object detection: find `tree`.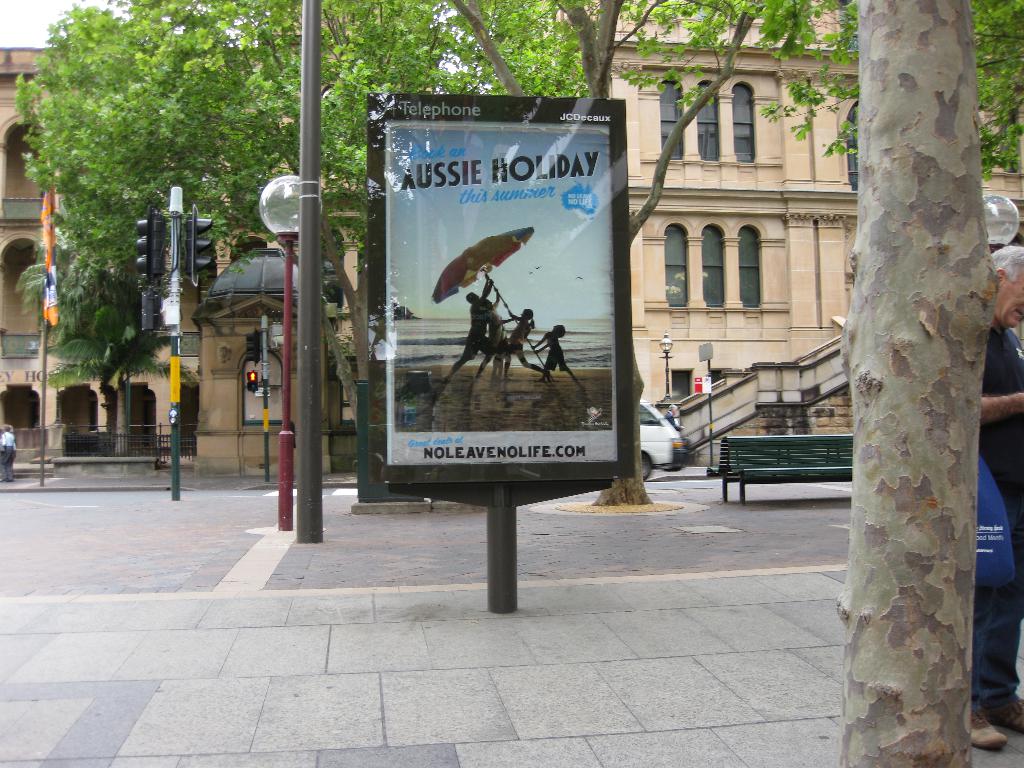
locate(6, 0, 582, 423).
